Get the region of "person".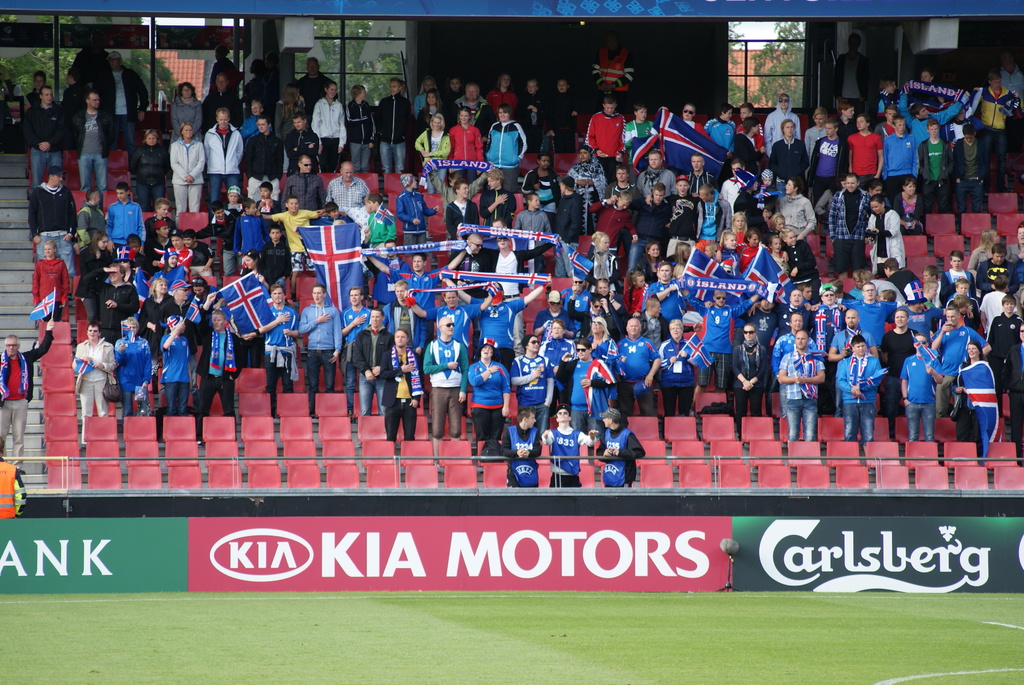
x1=29, y1=233, x2=70, y2=322.
